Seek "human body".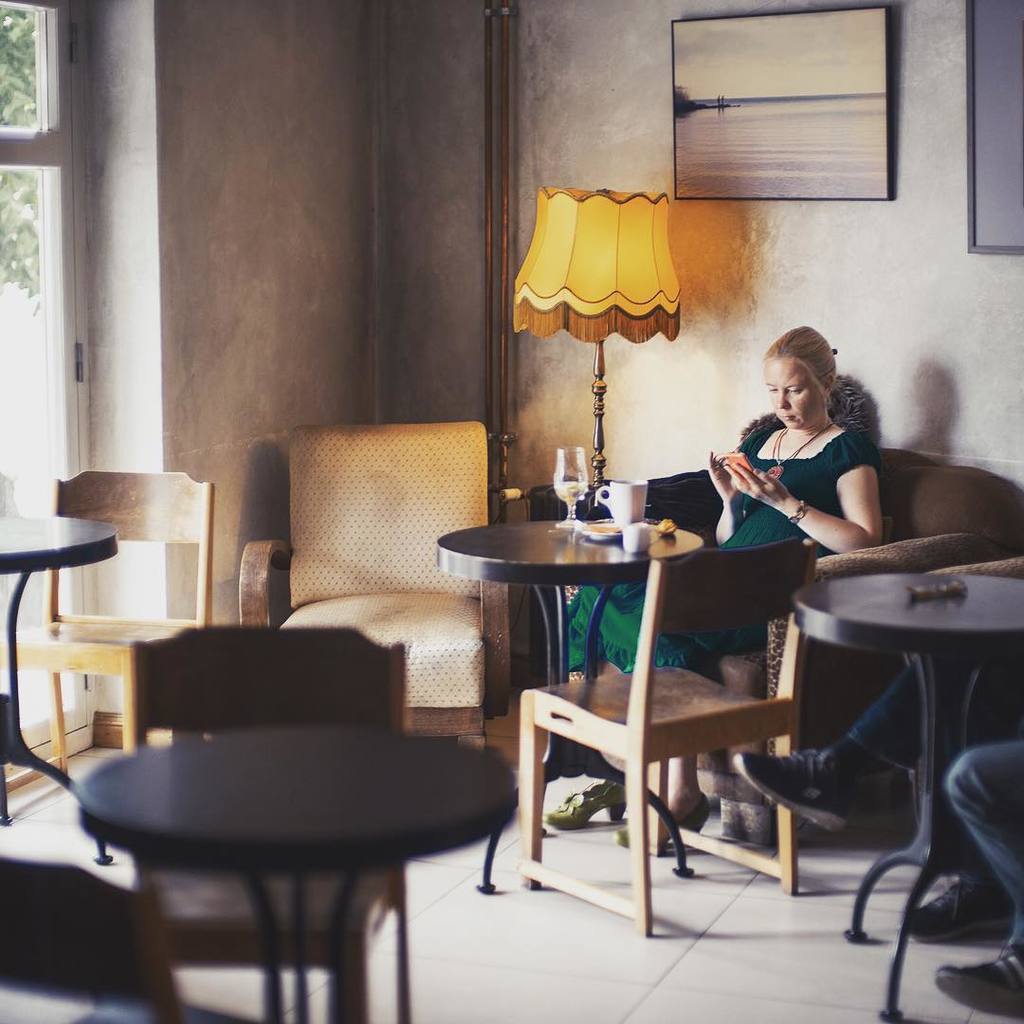
bbox=[562, 327, 885, 844].
